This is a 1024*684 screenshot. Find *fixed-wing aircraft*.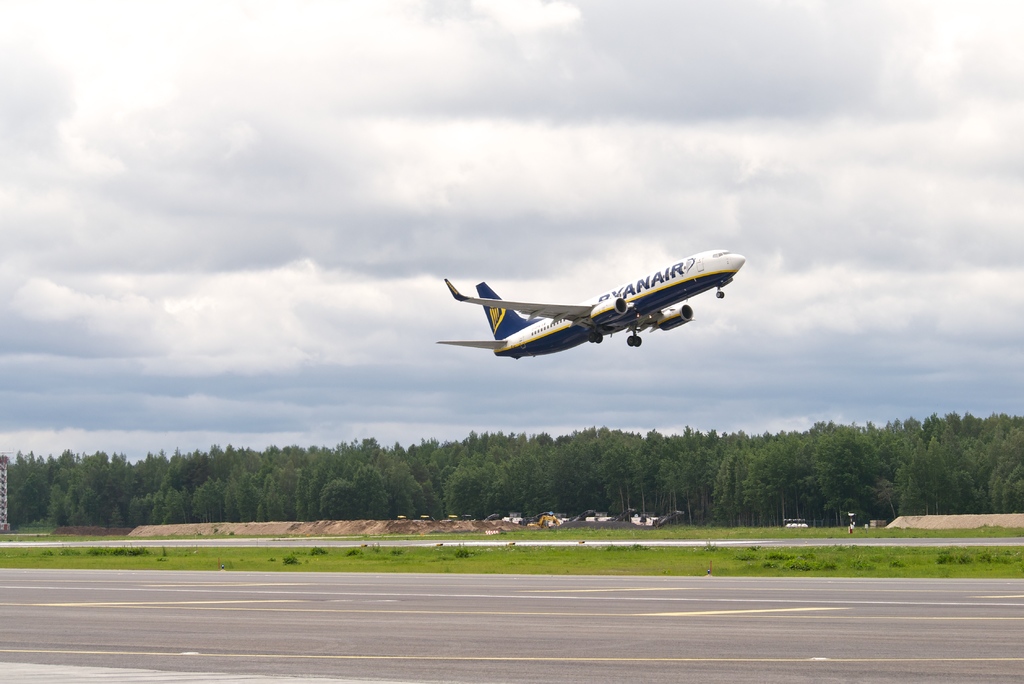
Bounding box: select_region(433, 243, 745, 361).
